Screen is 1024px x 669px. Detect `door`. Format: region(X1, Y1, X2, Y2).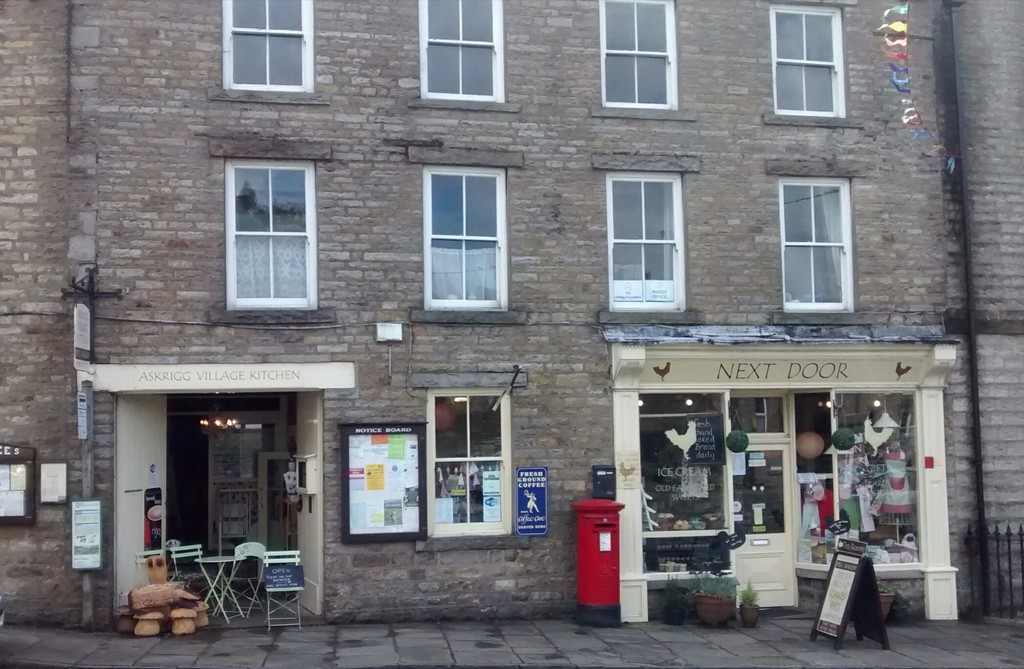
region(726, 444, 796, 606).
